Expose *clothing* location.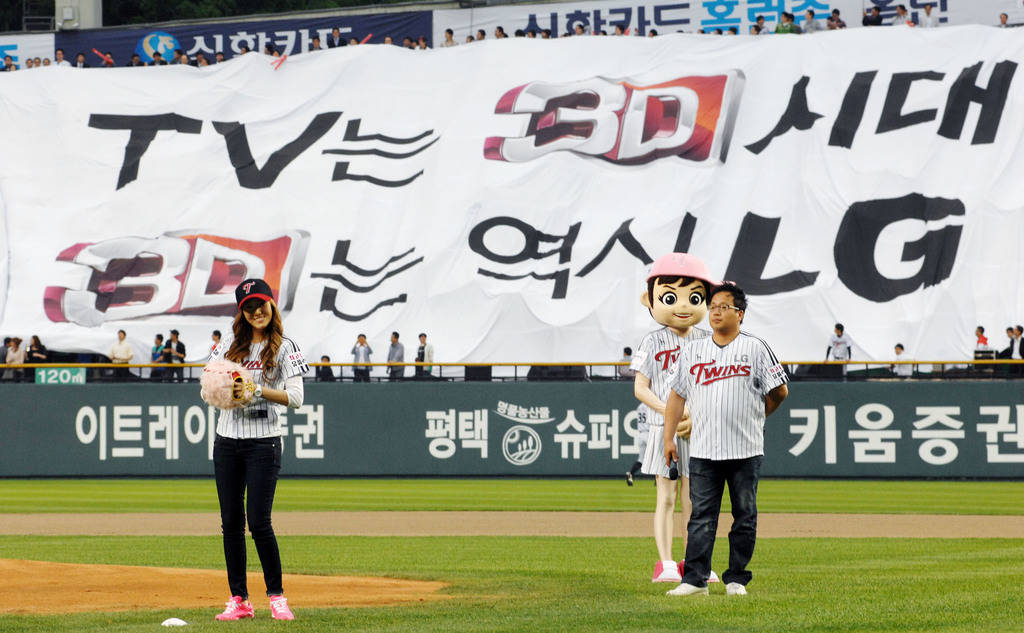
Exposed at (left=979, top=331, right=987, bottom=349).
